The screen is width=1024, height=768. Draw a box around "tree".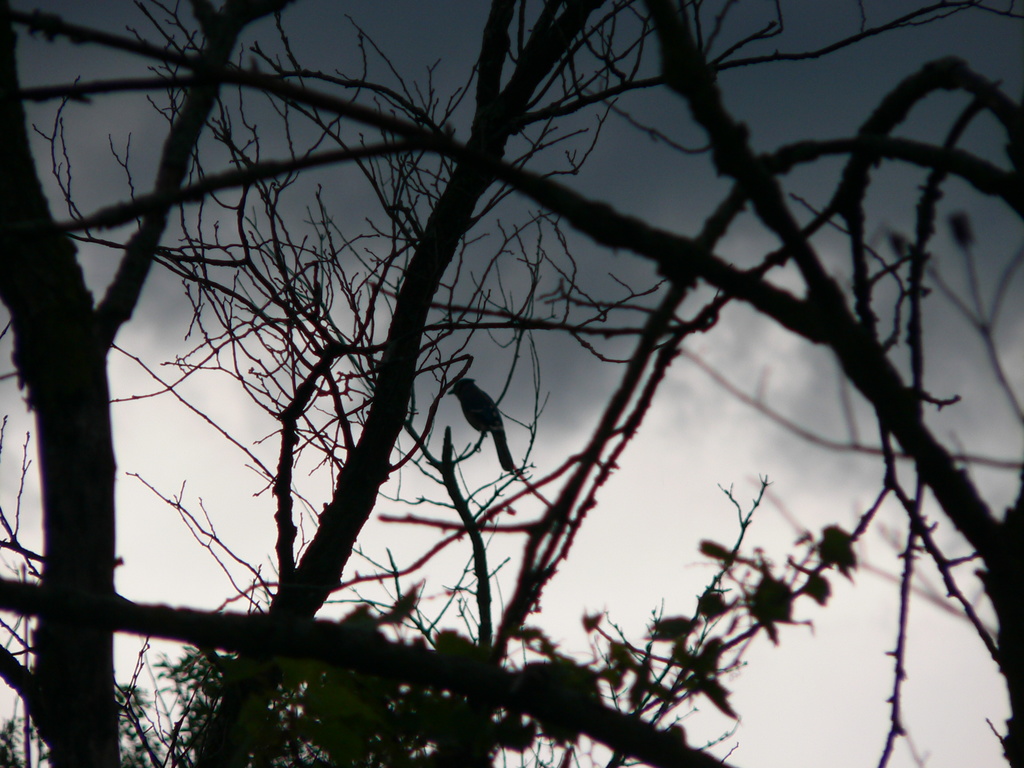
{"x1": 0, "y1": 0, "x2": 1023, "y2": 767}.
